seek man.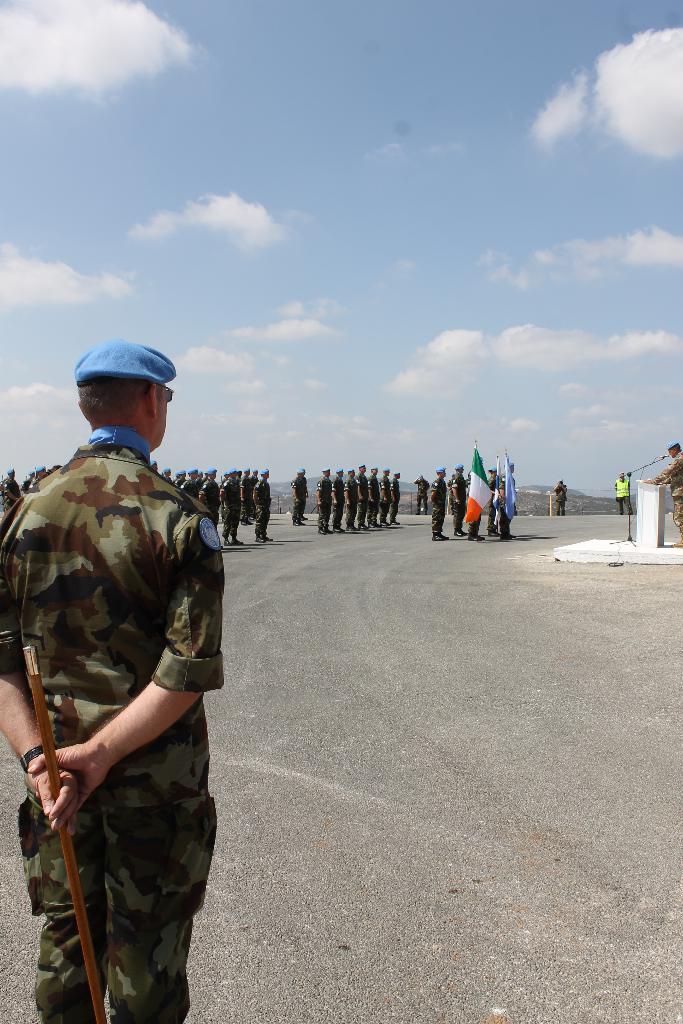
{"x1": 450, "y1": 460, "x2": 467, "y2": 531}.
